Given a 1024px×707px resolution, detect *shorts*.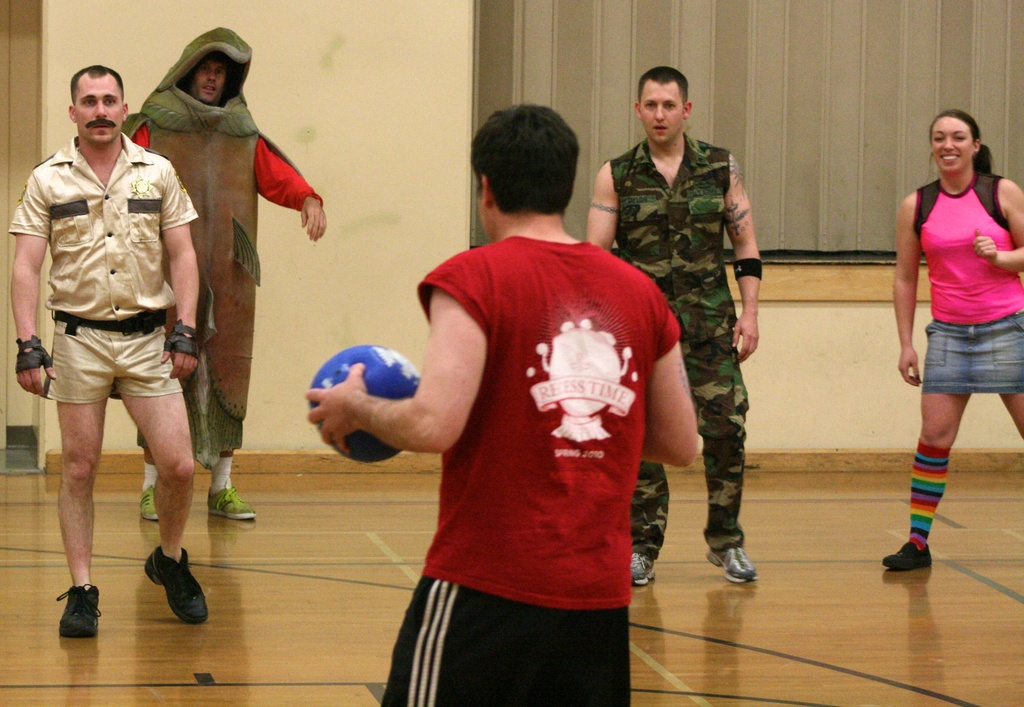
bbox(921, 305, 1023, 397).
